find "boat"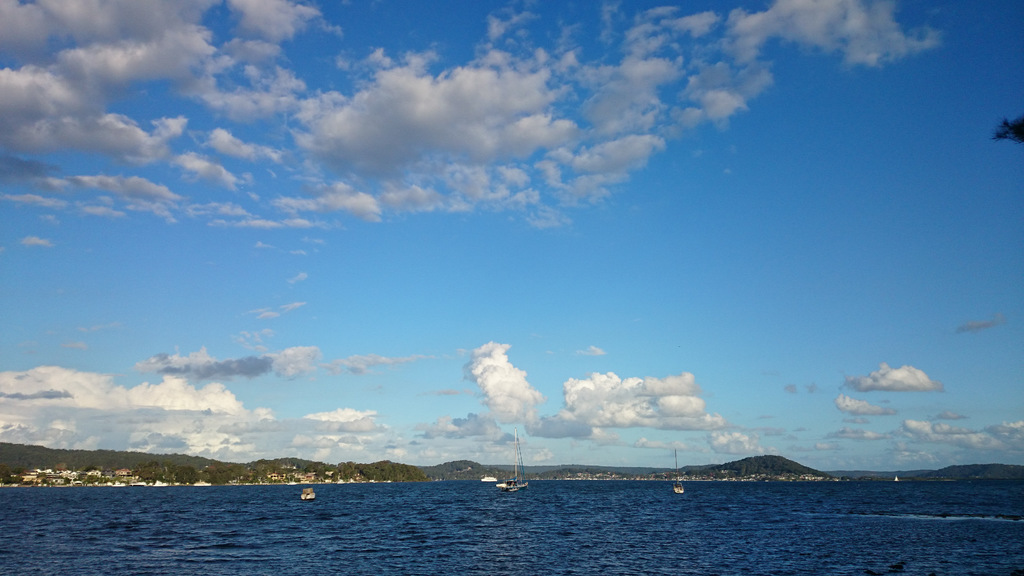
crop(493, 429, 527, 497)
